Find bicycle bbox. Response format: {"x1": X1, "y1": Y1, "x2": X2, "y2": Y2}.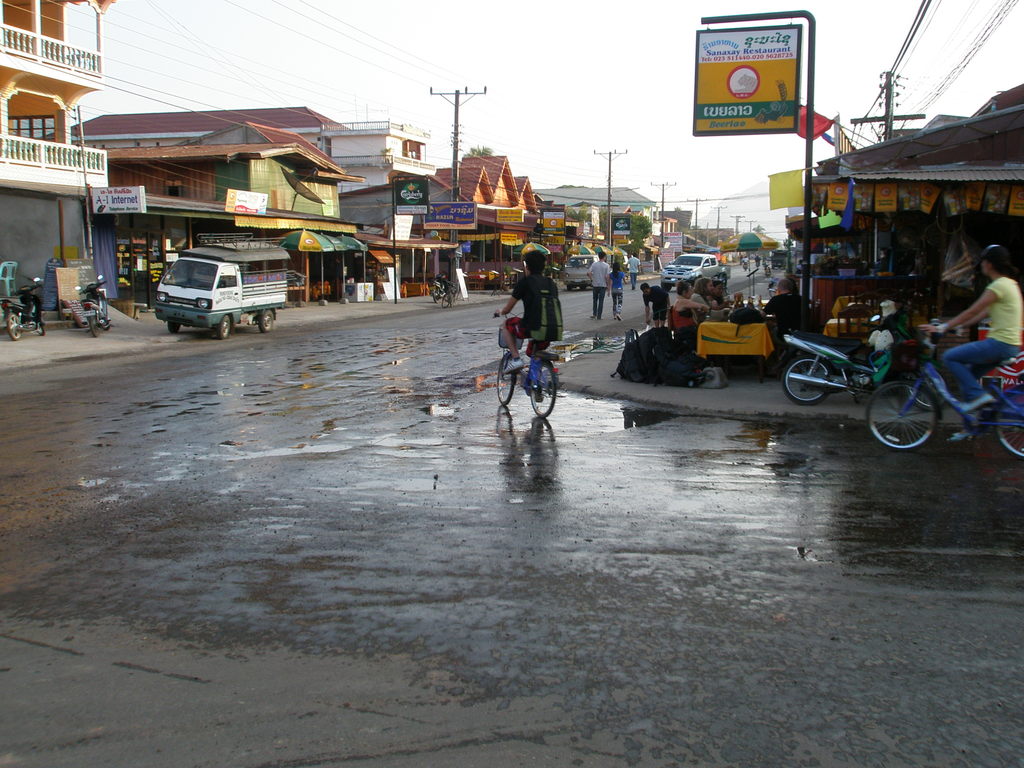
{"x1": 439, "y1": 281, "x2": 458, "y2": 303}.
